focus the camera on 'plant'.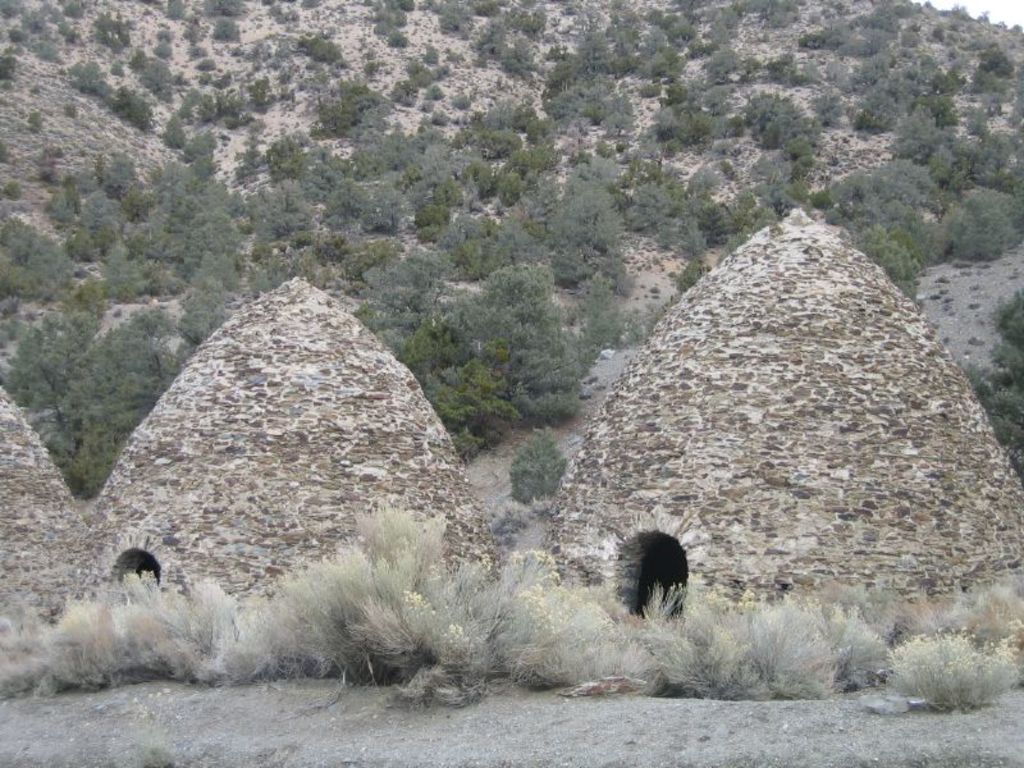
Focus region: [left=221, top=68, right=239, bottom=84].
